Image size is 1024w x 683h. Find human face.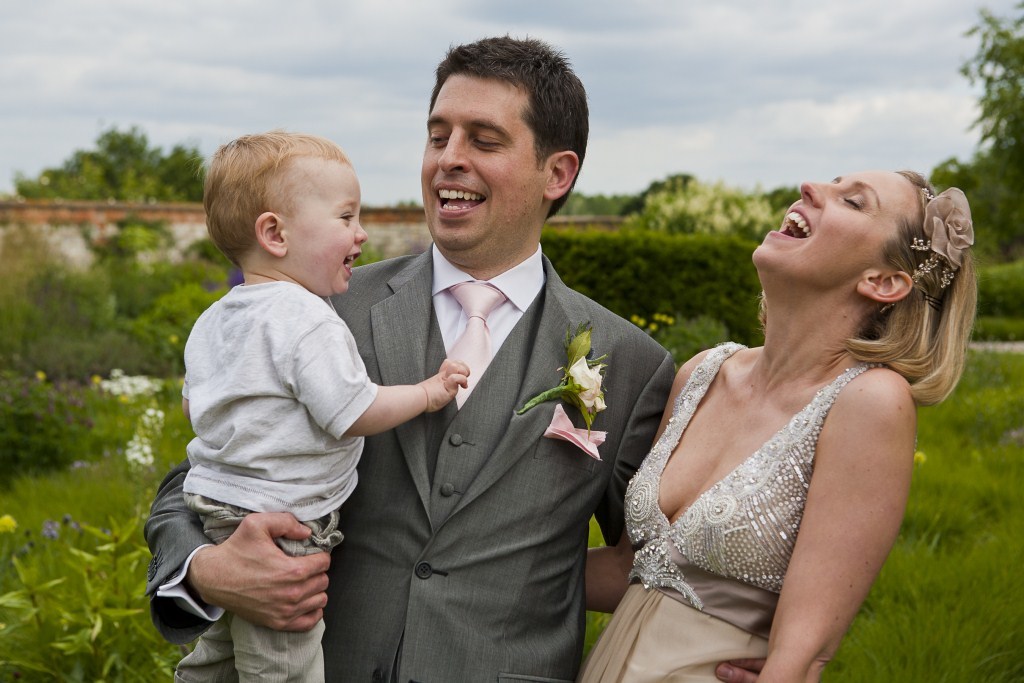
{"left": 421, "top": 72, "right": 547, "bottom": 252}.
